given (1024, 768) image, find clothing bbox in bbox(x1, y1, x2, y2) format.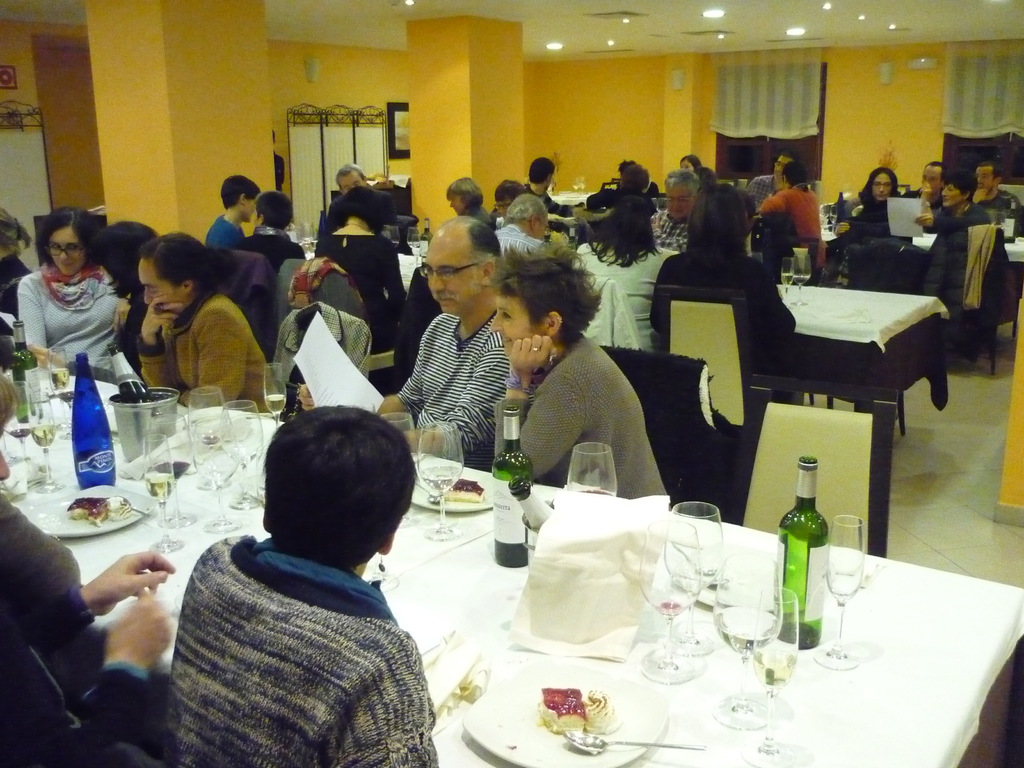
bbox(267, 305, 370, 384).
